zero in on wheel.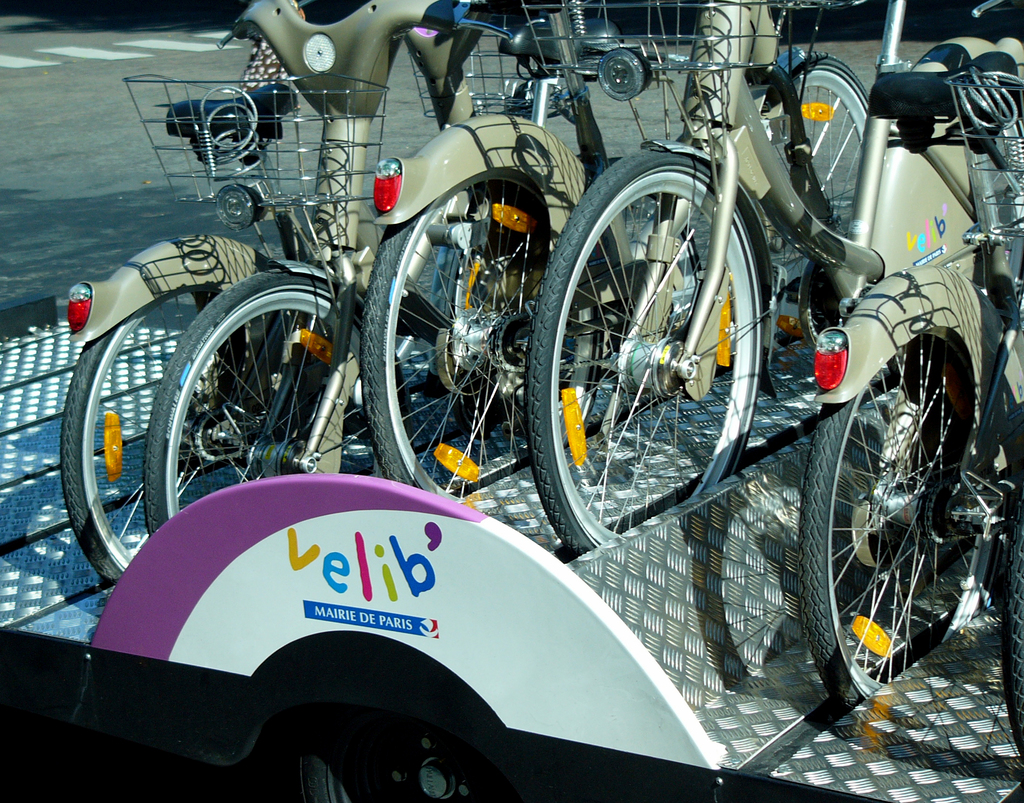
Zeroed in: {"left": 360, "top": 170, "right": 606, "bottom": 508}.
